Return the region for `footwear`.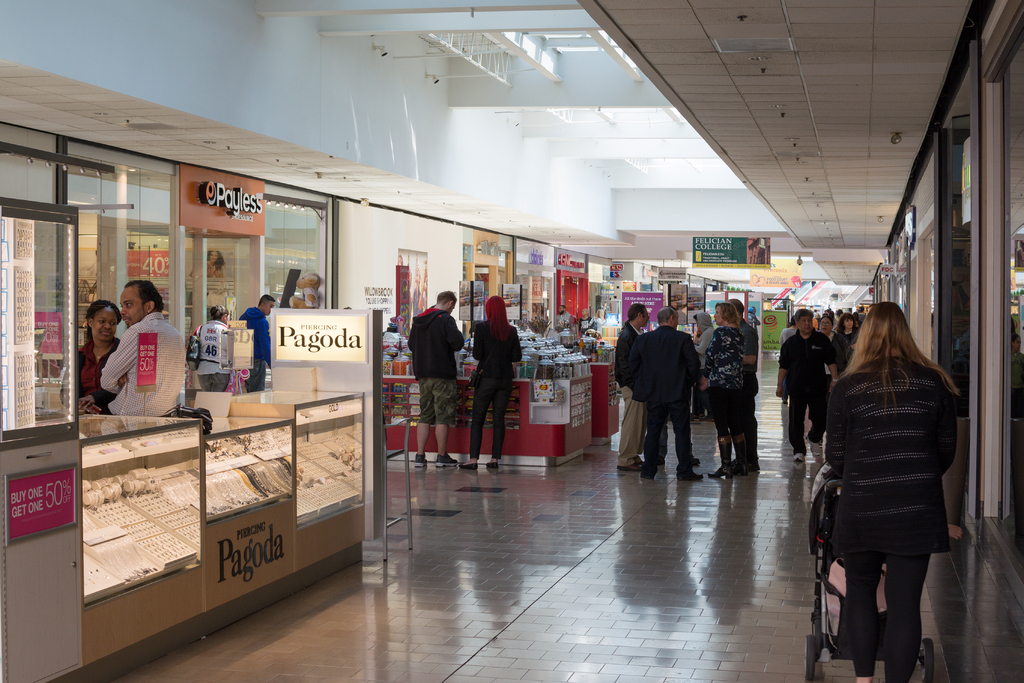
bbox=[611, 461, 637, 474].
